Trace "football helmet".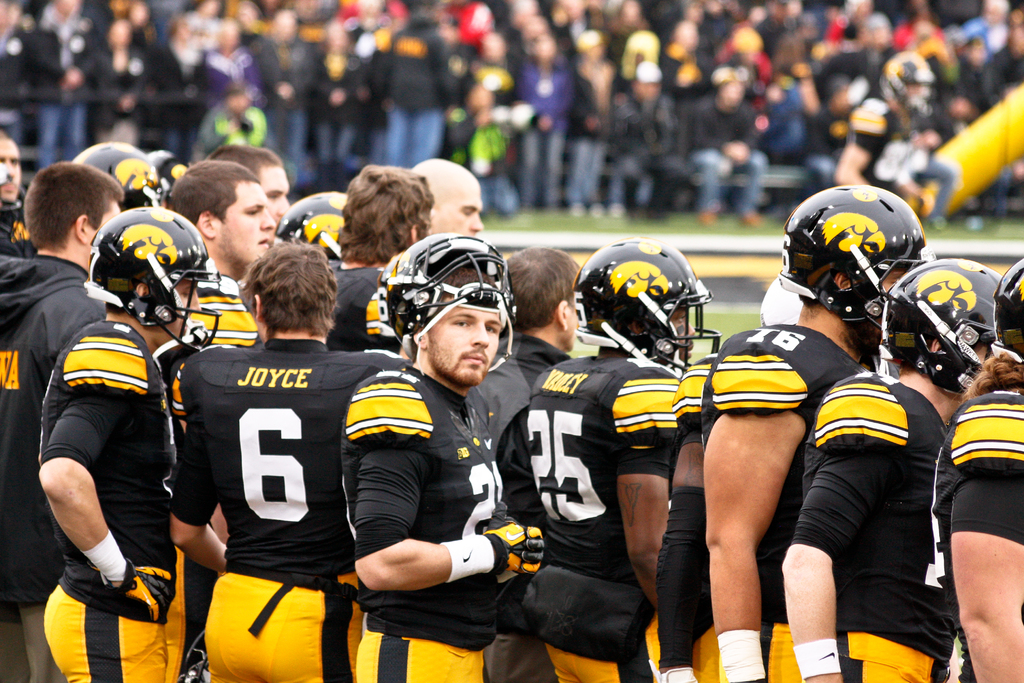
Traced to [572,233,721,377].
